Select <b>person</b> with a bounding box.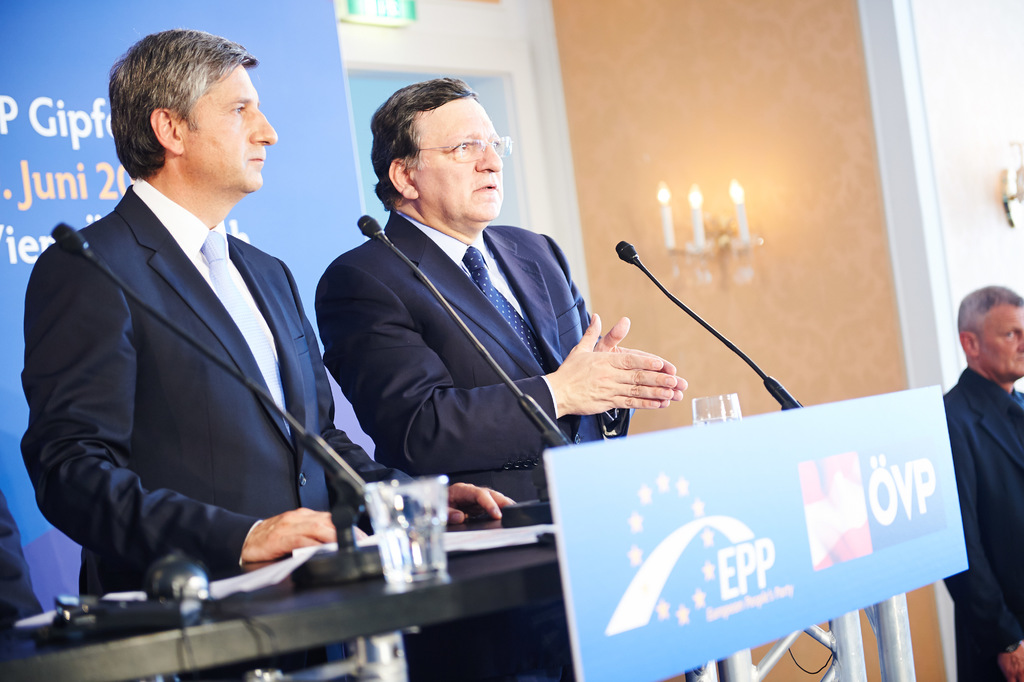
rect(942, 282, 1023, 681).
